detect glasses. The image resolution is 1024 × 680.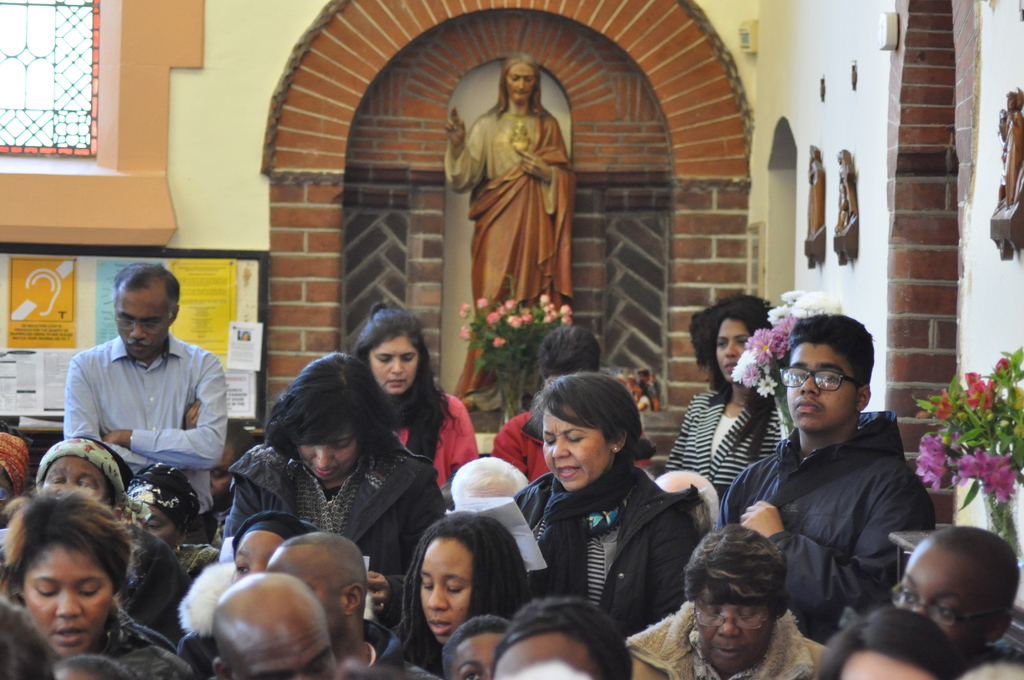
<box>676,599,773,631</box>.
